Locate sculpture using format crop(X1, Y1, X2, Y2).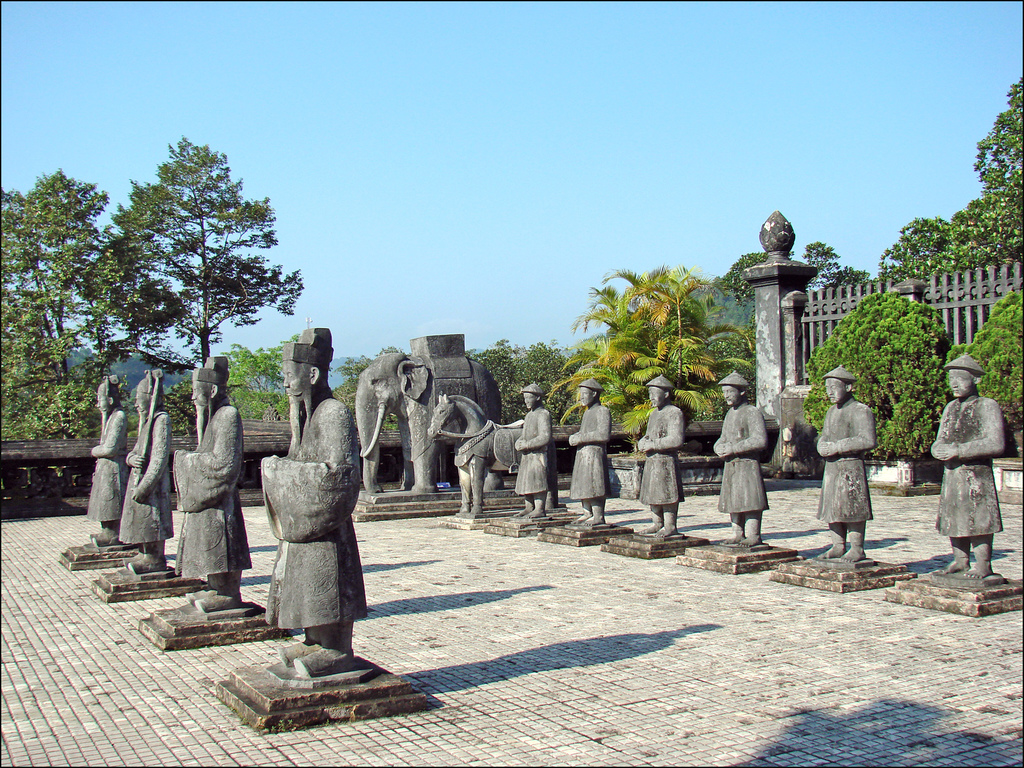
crop(568, 373, 618, 527).
